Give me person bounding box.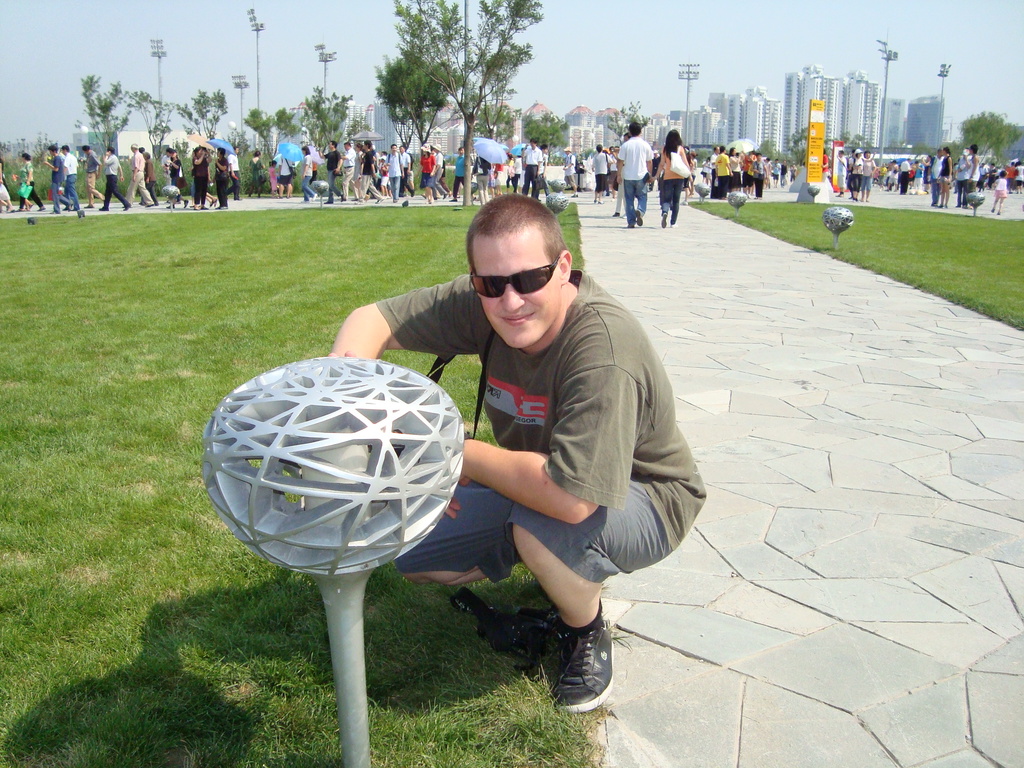
select_region(563, 145, 579, 197).
